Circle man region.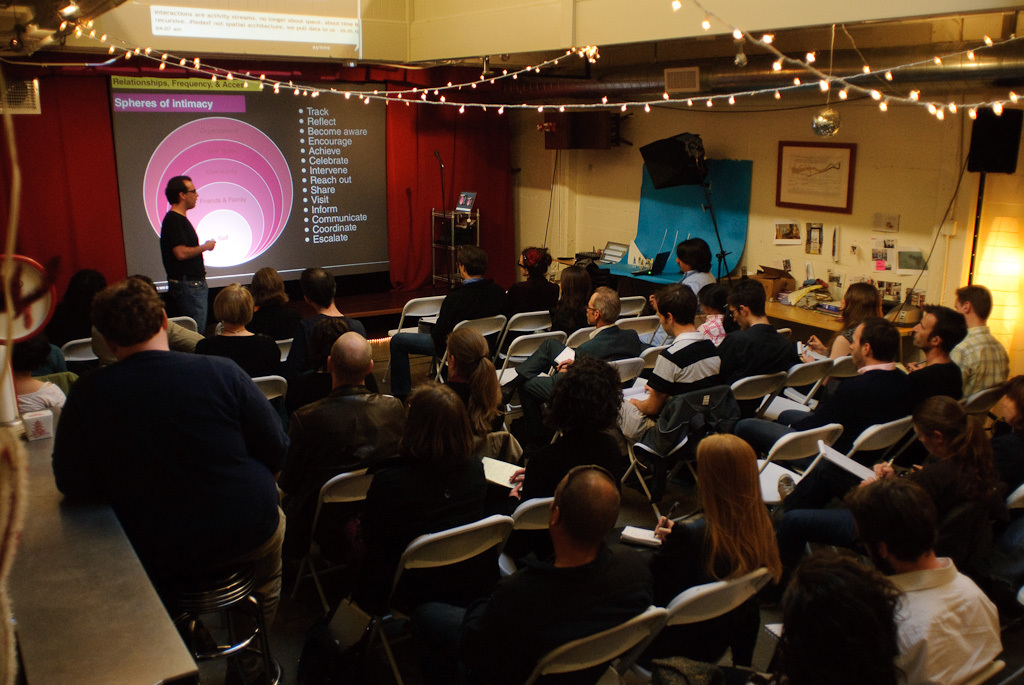
Region: (498,288,643,456).
